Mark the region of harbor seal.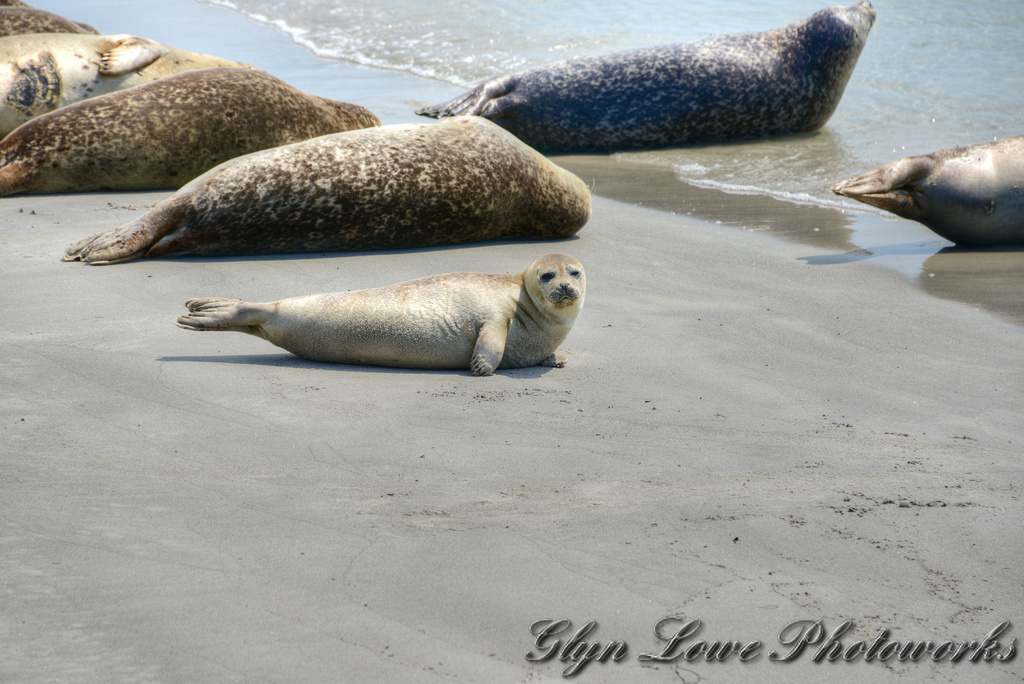
Region: 833/133/1023/249.
